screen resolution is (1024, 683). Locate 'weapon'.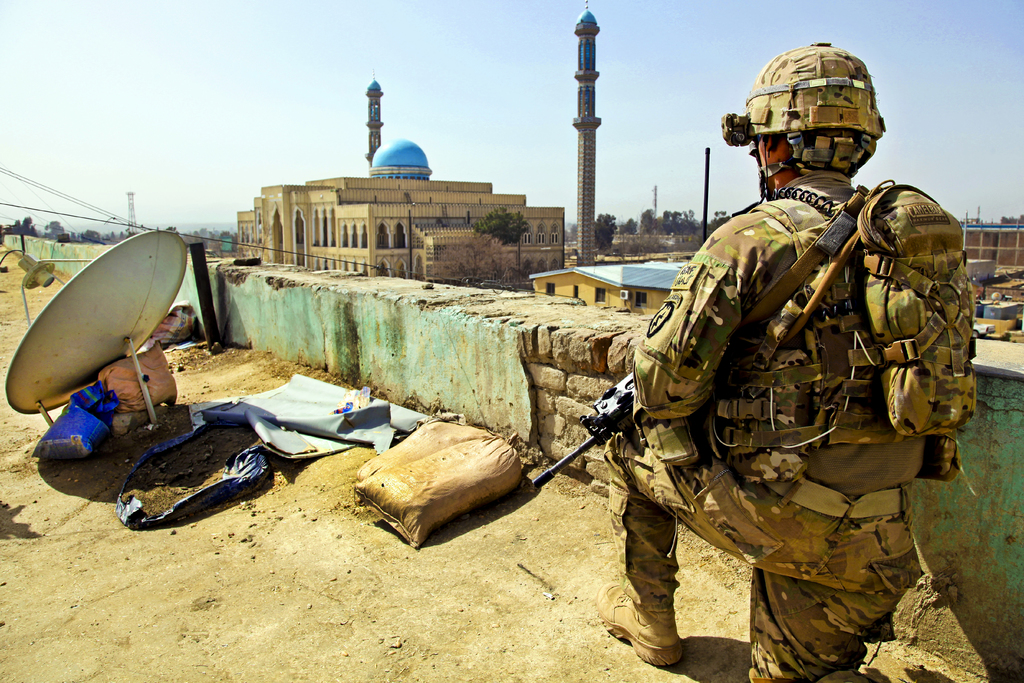
bbox=(531, 370, 639, 488).
